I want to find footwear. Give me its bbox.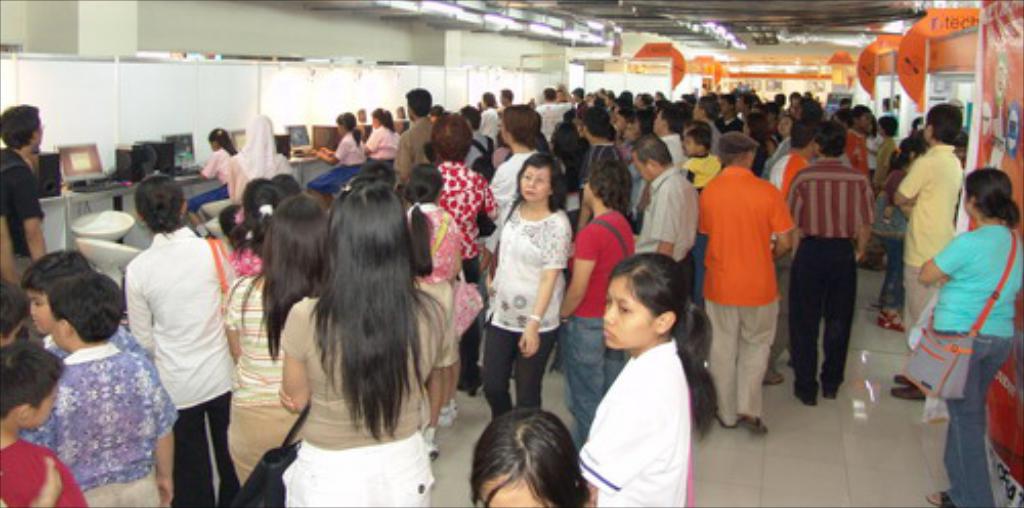
detection(821, 389, 836, 397).
